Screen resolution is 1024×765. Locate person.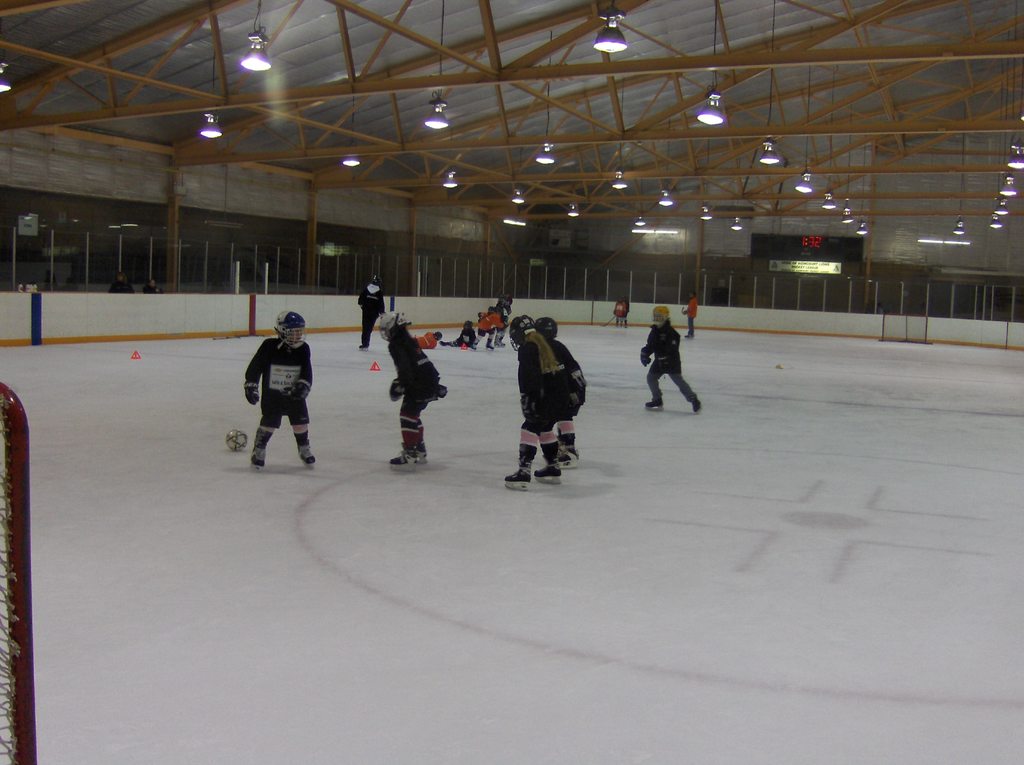
(499, 315, 568, 485).
